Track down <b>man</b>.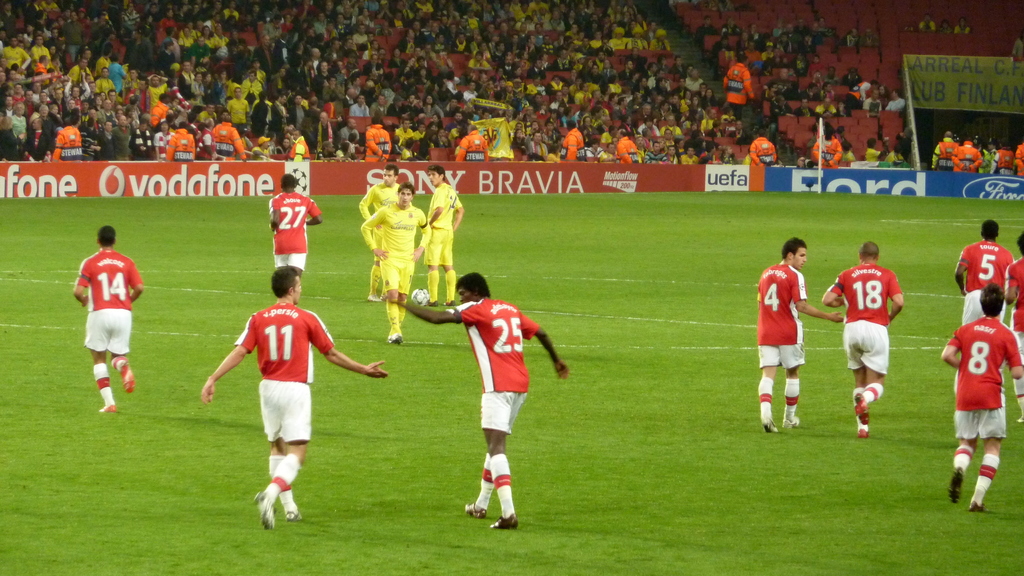
Tracked to locate(359, 162, 403, 307).
